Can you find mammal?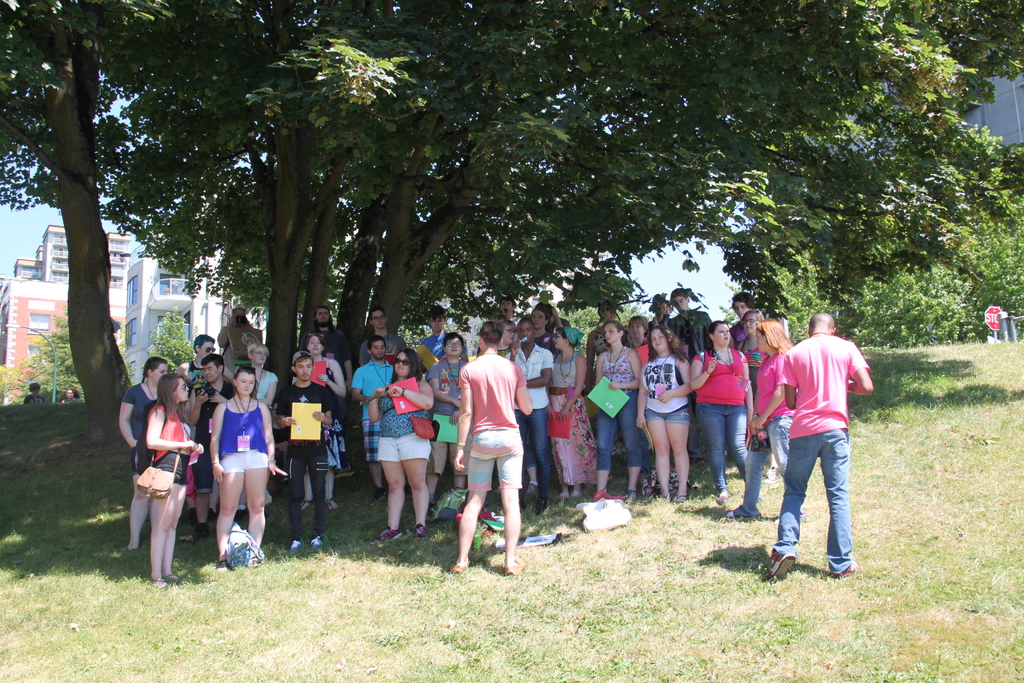
Yes, bounding box: [left=588, top=299, right=628, bottom=409].
